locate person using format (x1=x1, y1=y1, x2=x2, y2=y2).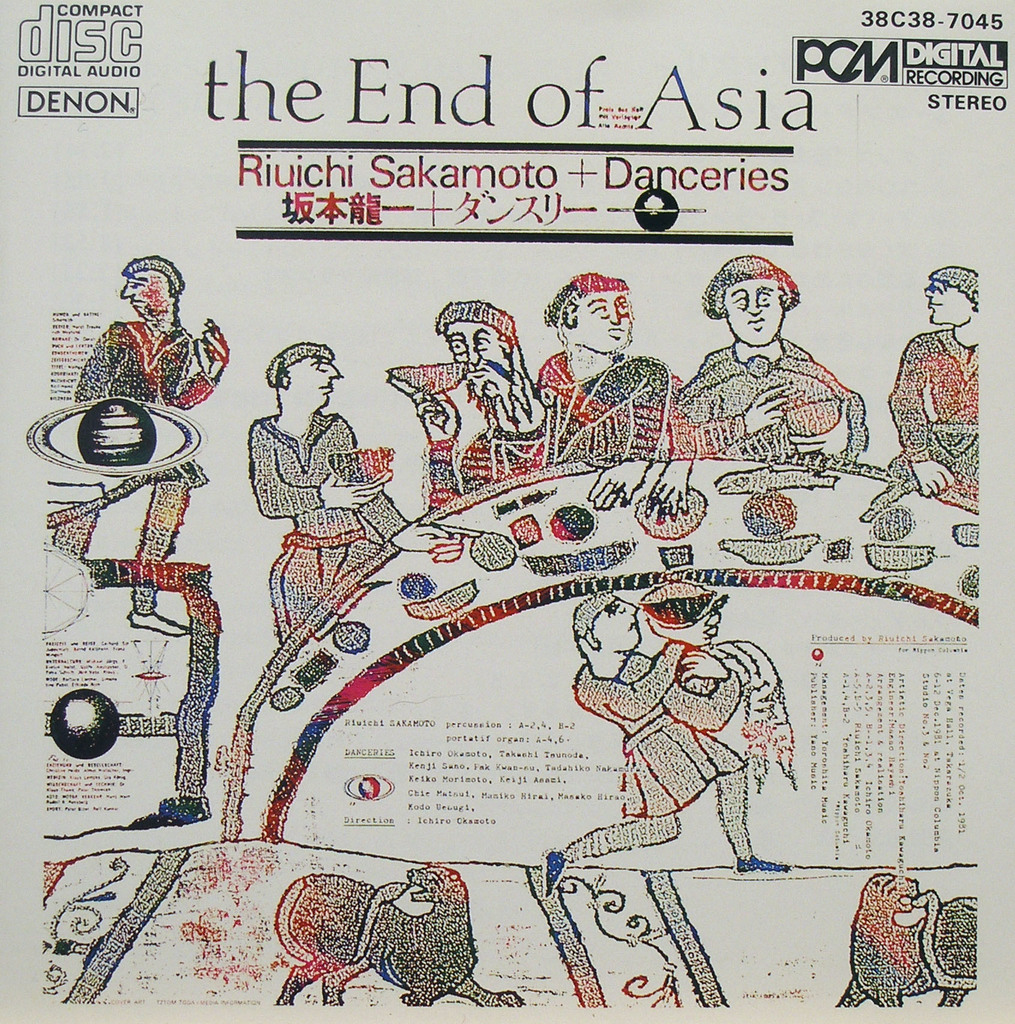
(x1=533, y1=269, x2=701, y2=526).
